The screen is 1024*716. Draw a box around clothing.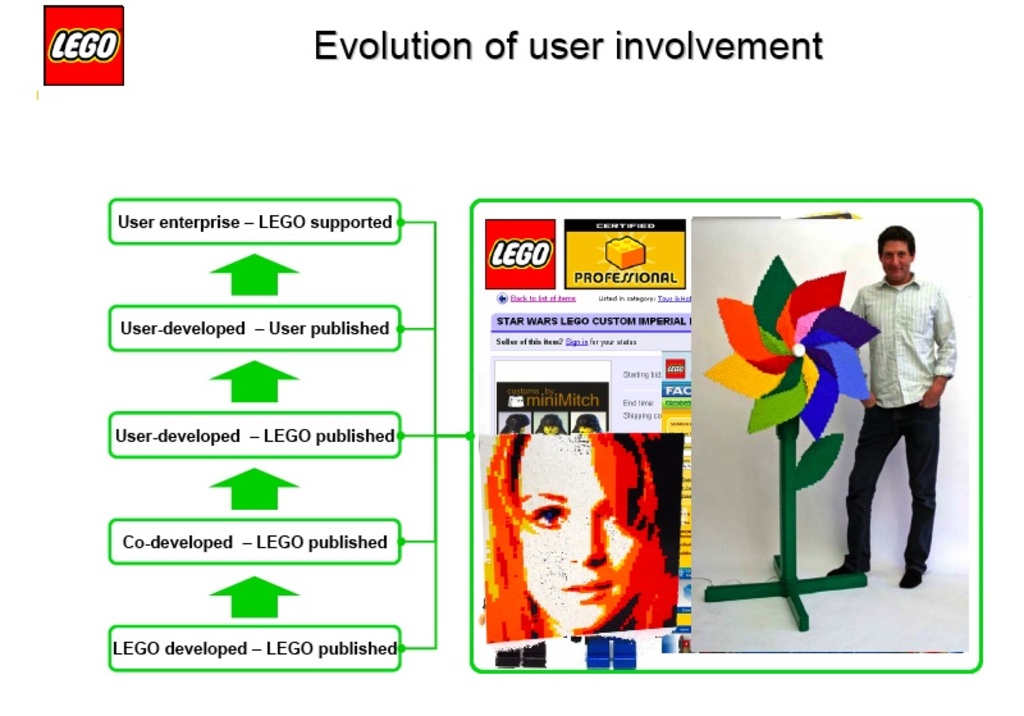
region(838, 242, 957, 561).
